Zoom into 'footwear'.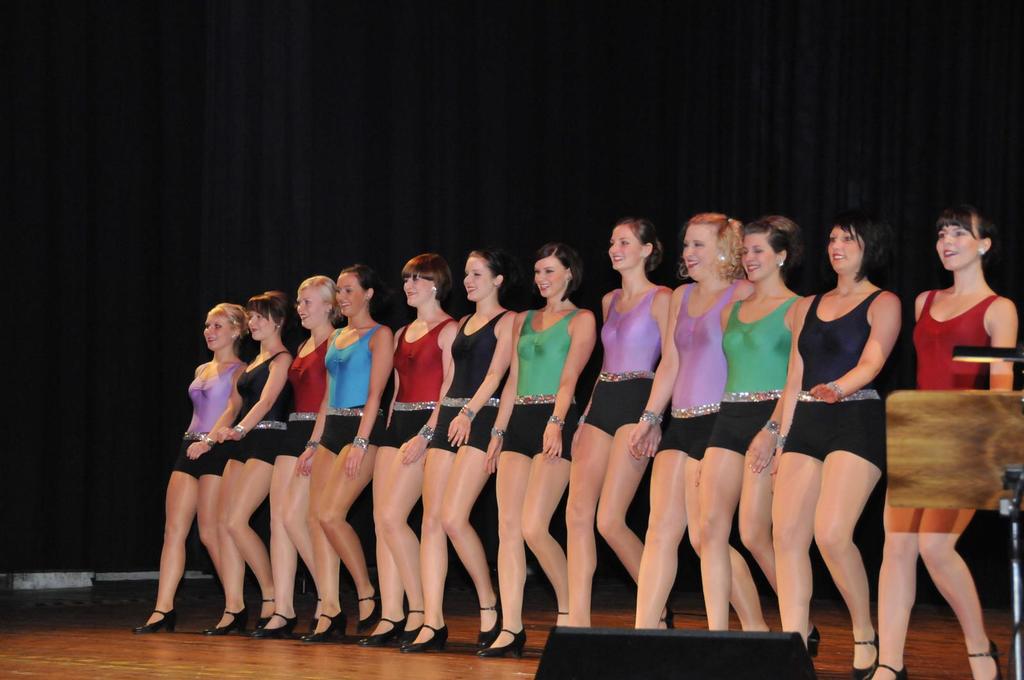
Zoom target: x1=132 y1=605 x2=179 y2=635.
